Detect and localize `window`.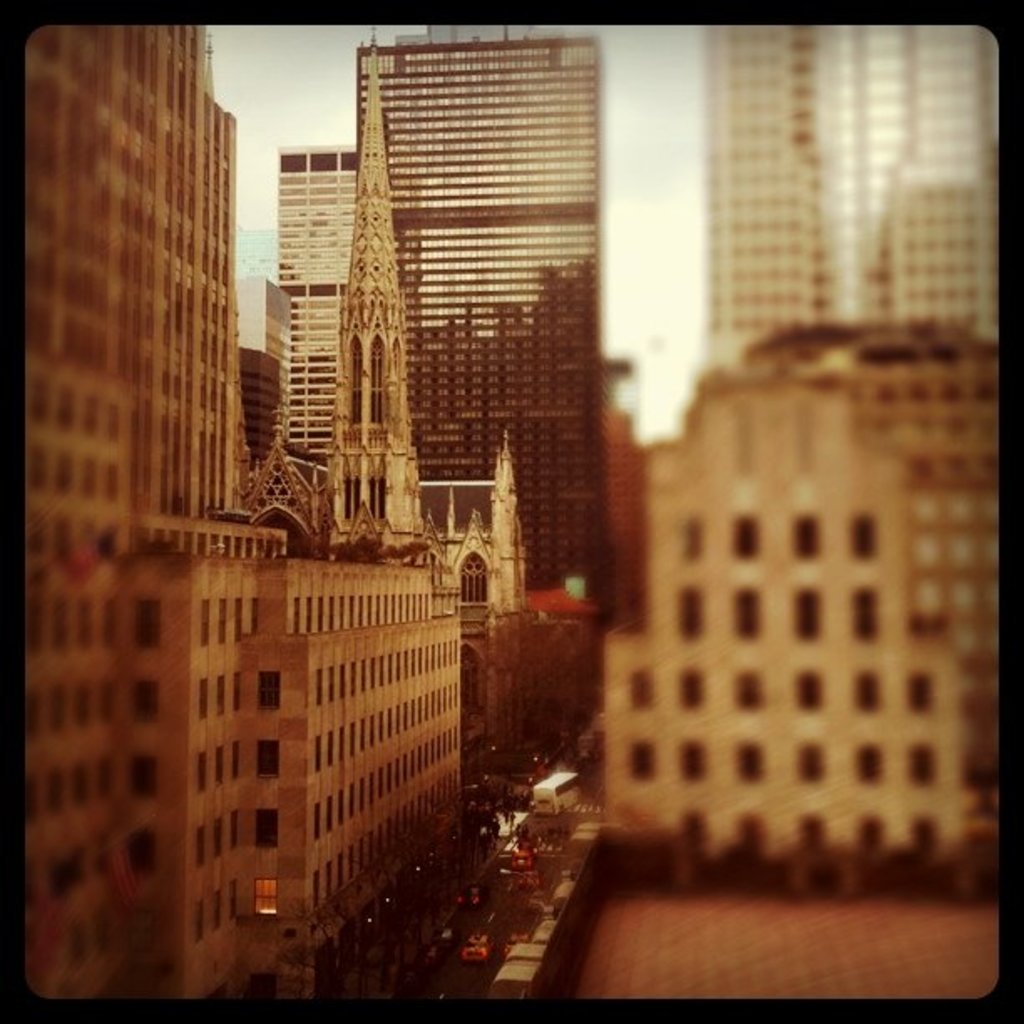
Localized at Rect(684, 736, 708, 780).
